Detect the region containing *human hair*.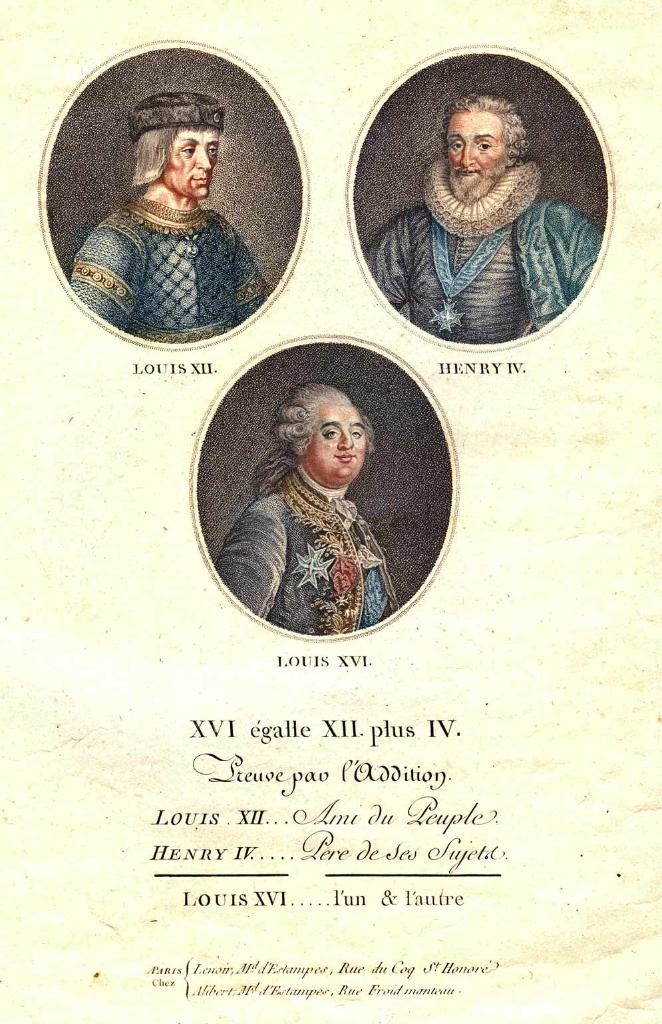
(250, 381, 378, 504).
